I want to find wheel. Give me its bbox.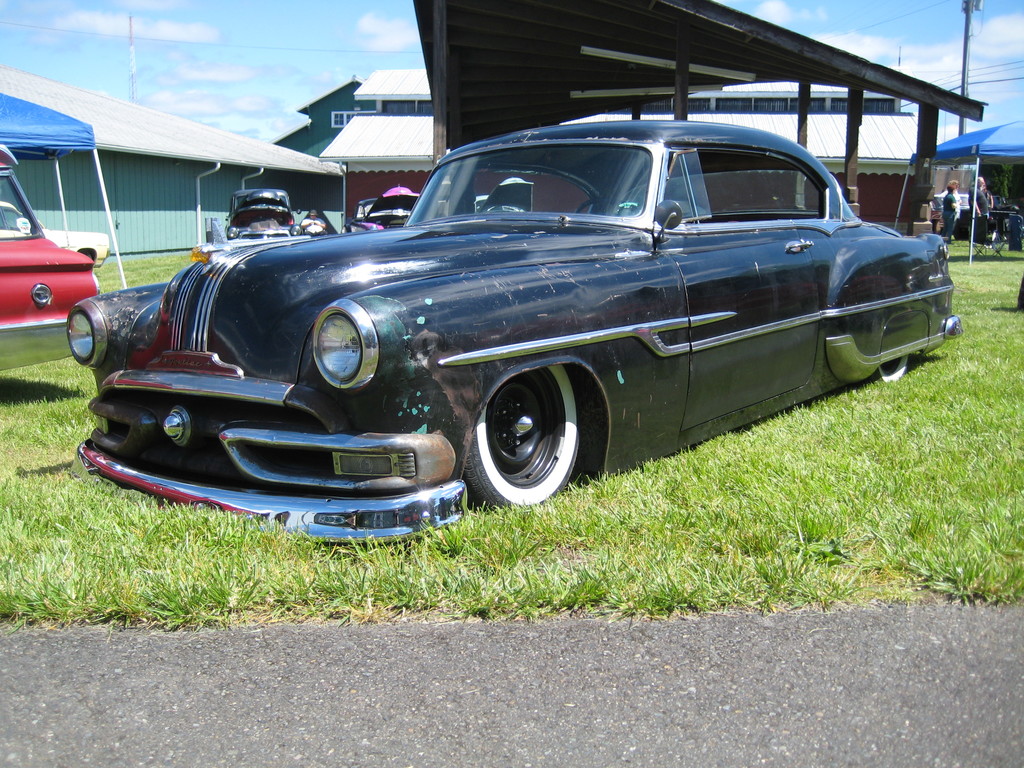
[x1=880, y1=356, x2=911, y2=384].
